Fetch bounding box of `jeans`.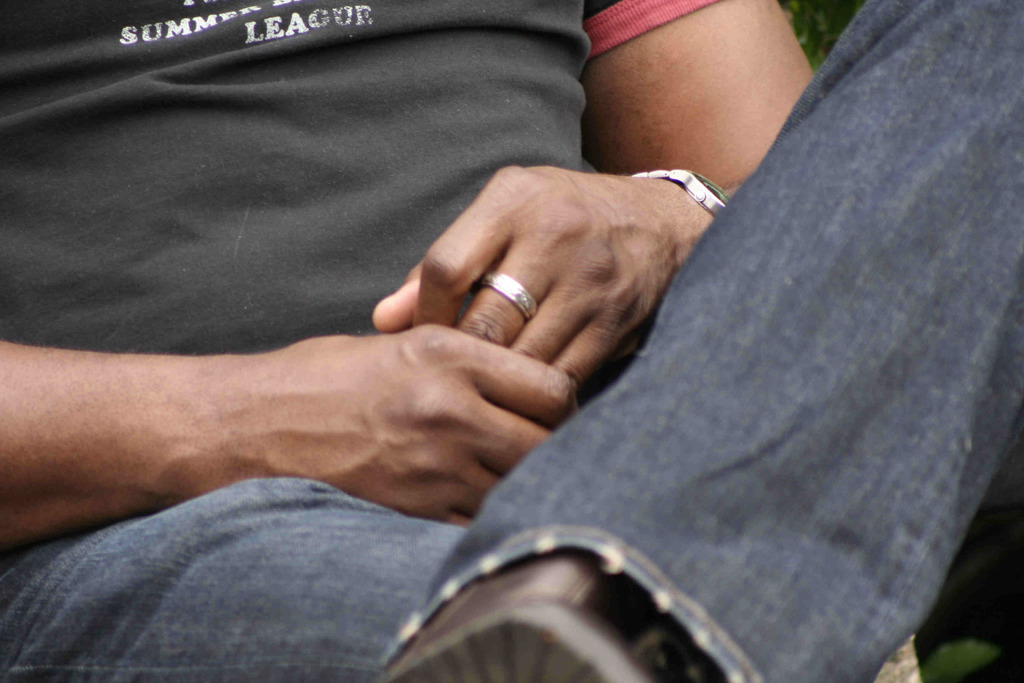
Bbox: {"x1": 0, "y1": 0, "x2": 1023, "y2": 682}.
